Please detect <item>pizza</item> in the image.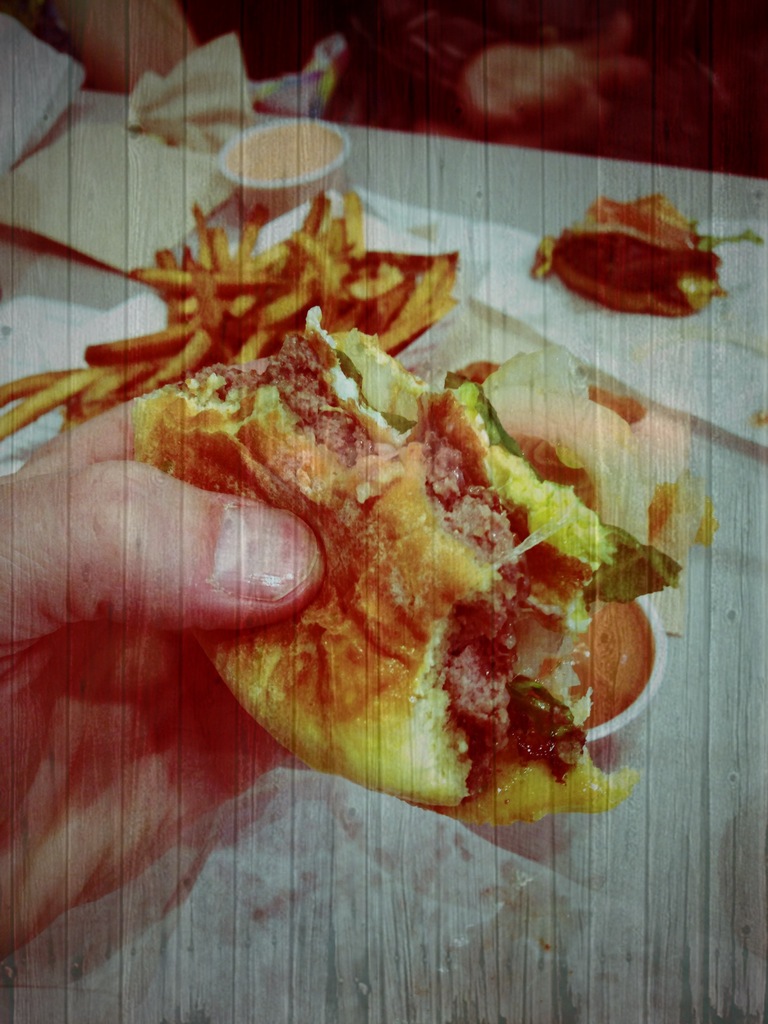
crop(29, 135, 674, 883).
